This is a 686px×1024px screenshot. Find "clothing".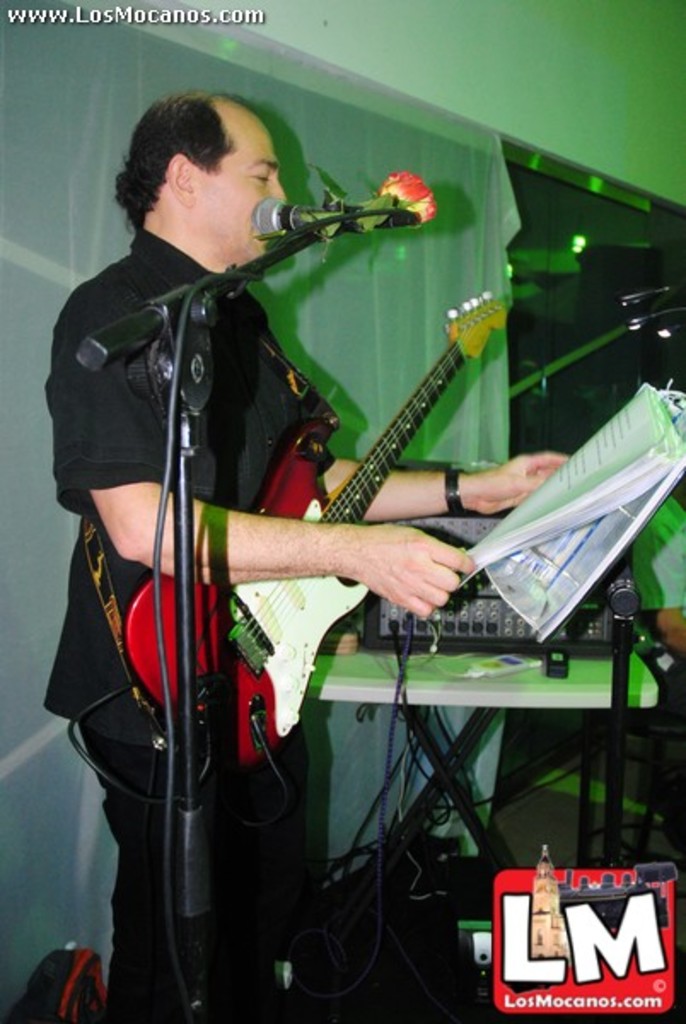
Bounding box: {"x1": 90, "y1": 188, "x2": 404, "y2": 906}.
